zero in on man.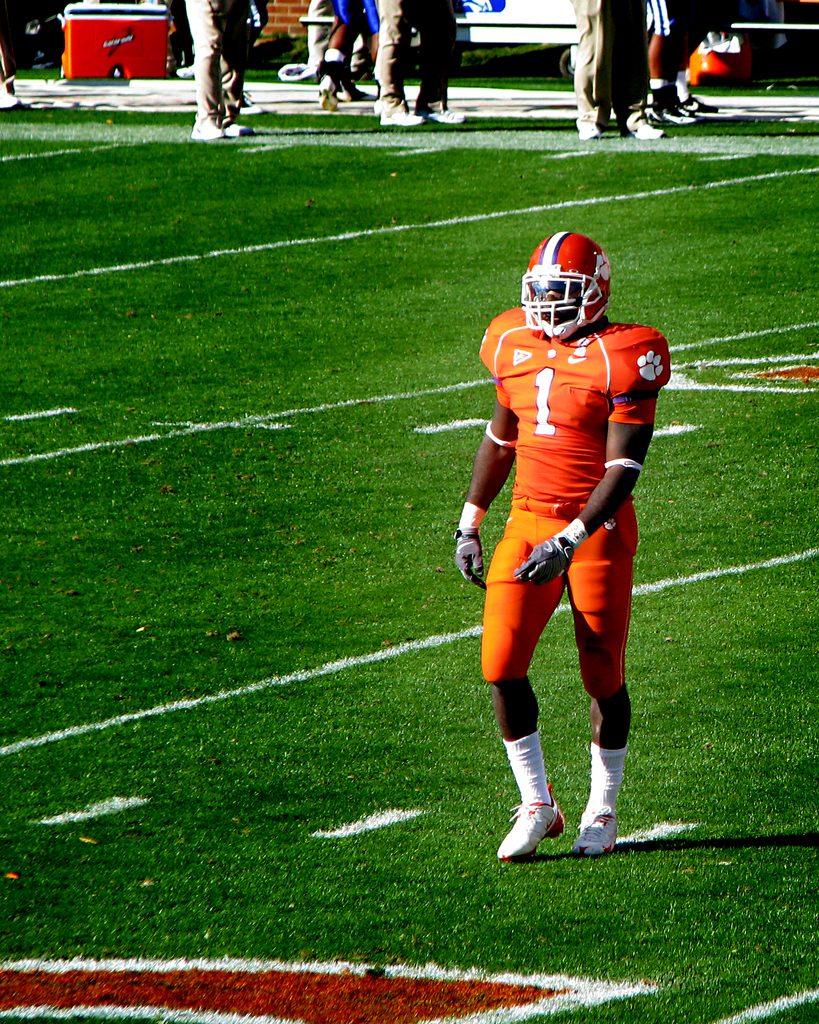
Zeroed in: left=315, top=0, right=392, bottom=113.
